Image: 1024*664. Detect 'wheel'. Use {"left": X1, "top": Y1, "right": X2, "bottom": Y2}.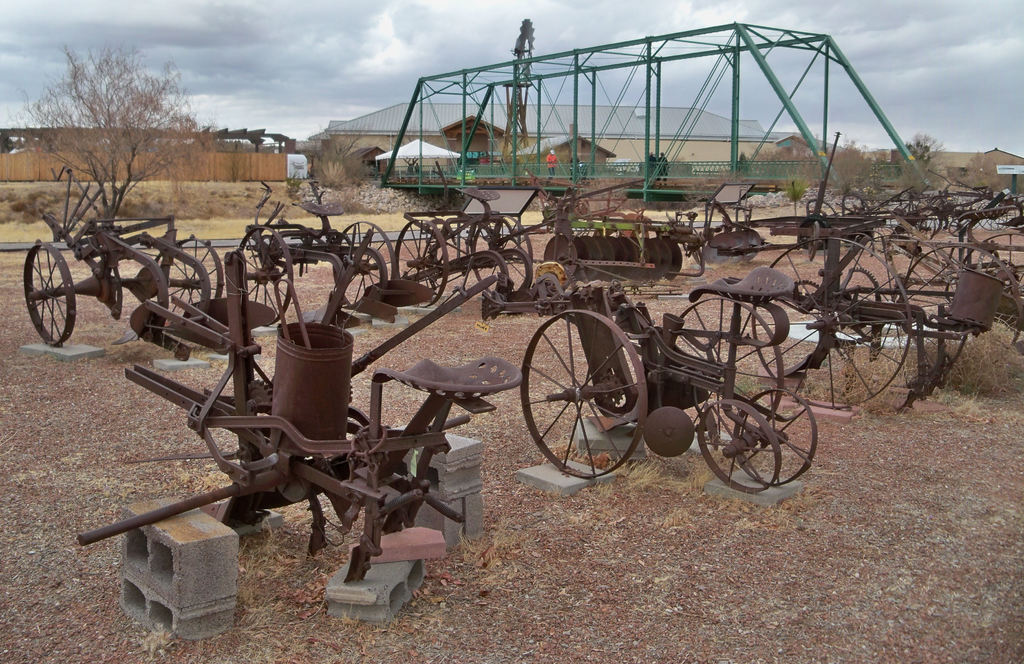
{"left": 239, "top": 227, "right": 294, "bottom": 327}.
